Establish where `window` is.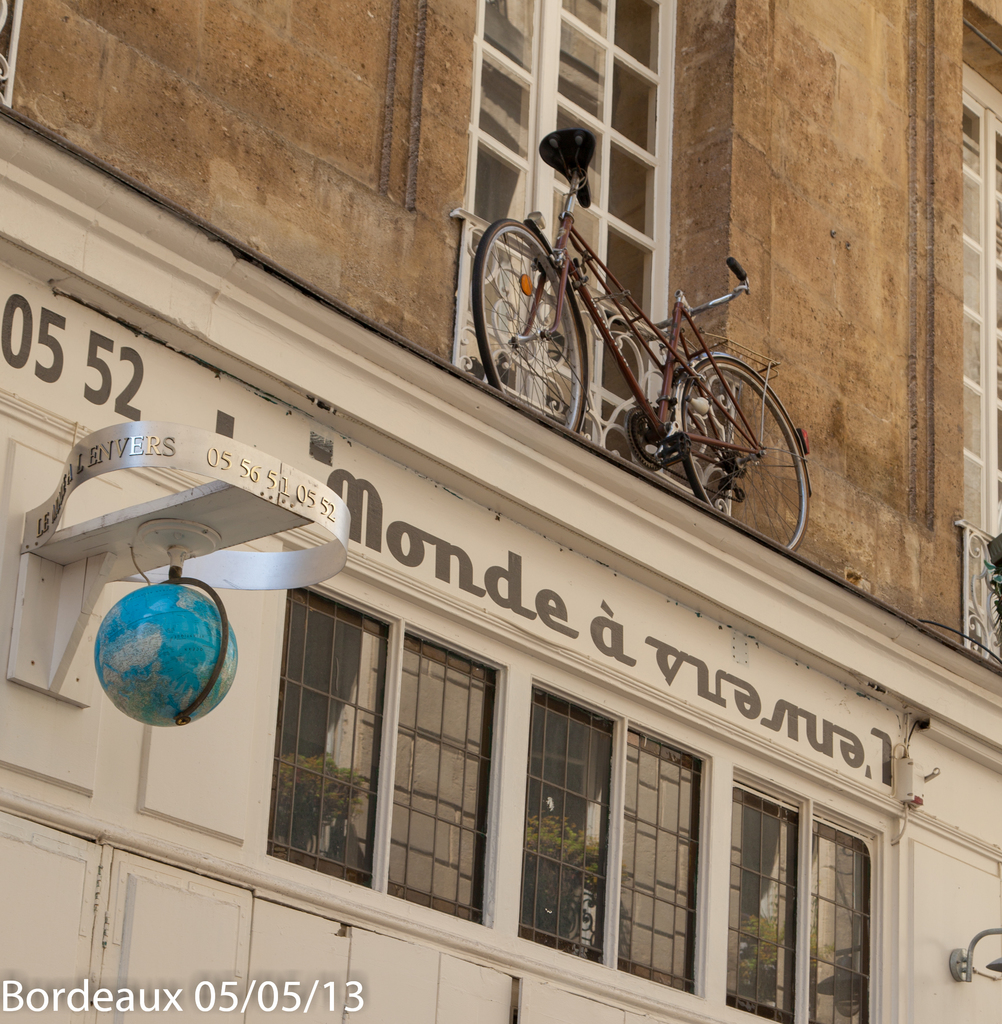
Established at [x1=529, y1=657, x2=740, y2=977].
